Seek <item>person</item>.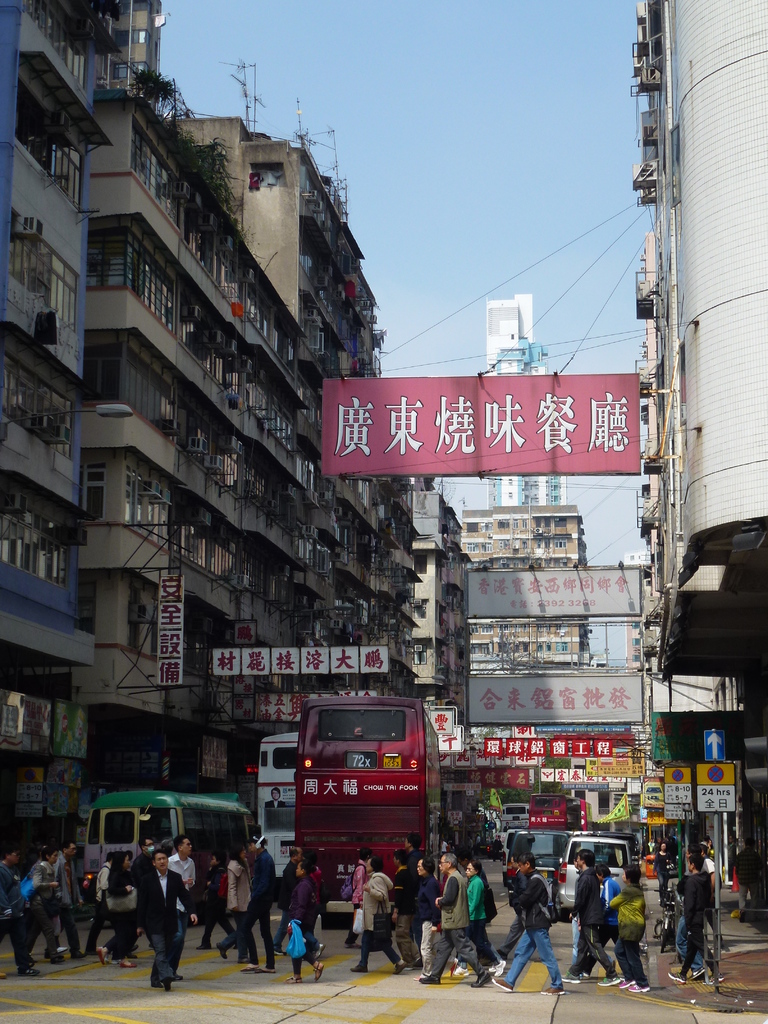
x1=0, y1=847, x2=40, y2=977.
